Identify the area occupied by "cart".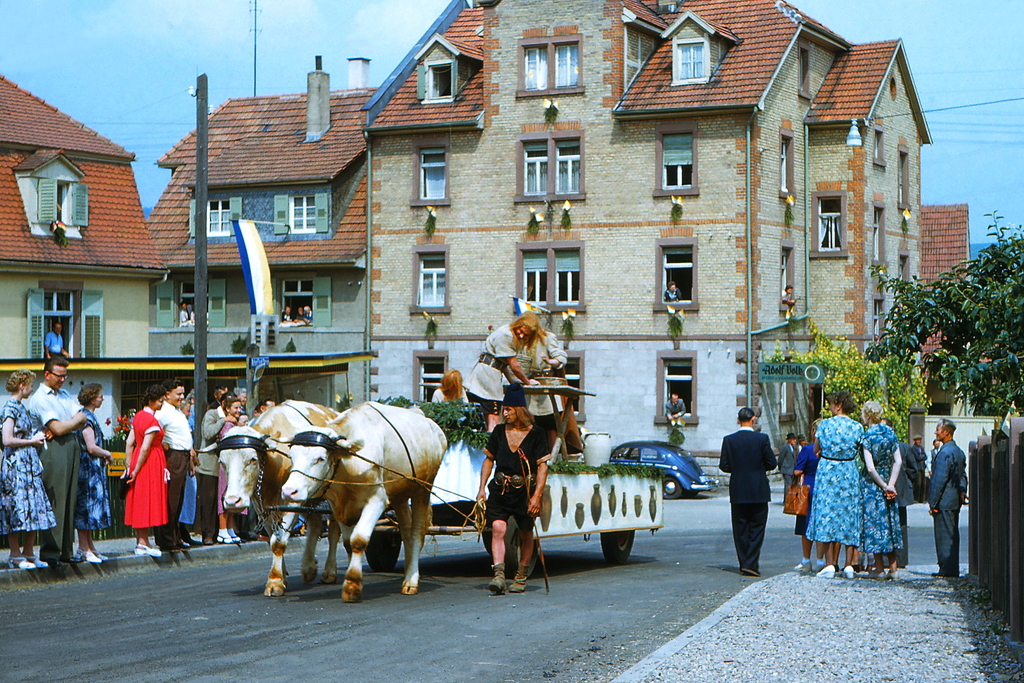
Area: locate(262, 397, 666, 577).
